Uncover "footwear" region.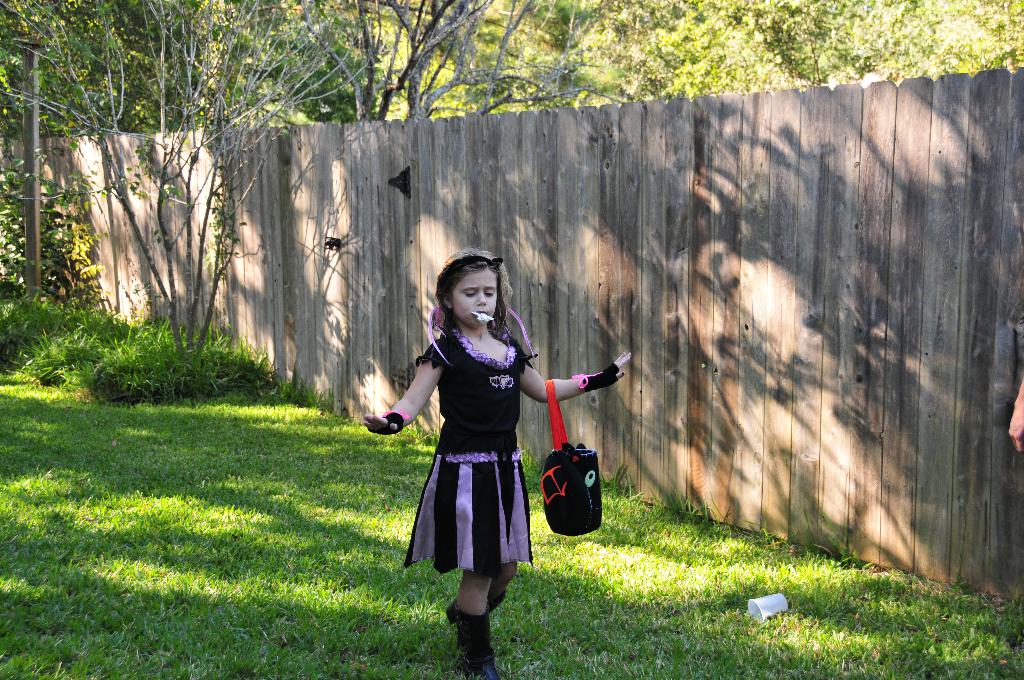
Uncovered: rect(488, 588, 505, 619).
